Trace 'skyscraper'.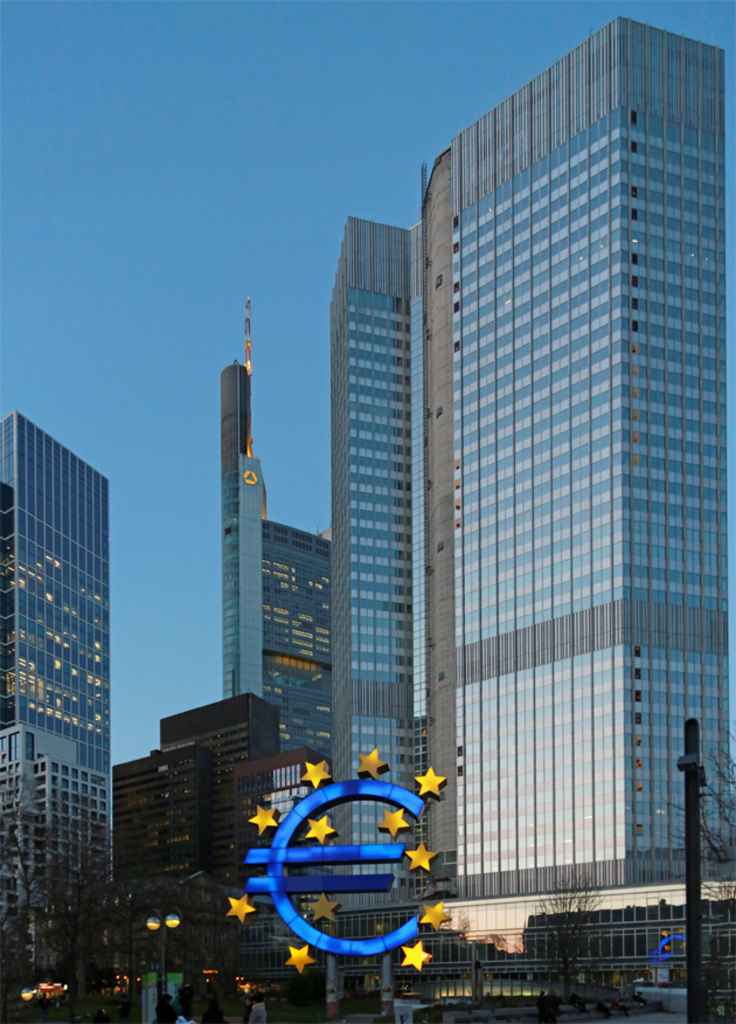
Traced to [110,698,333,1023].
